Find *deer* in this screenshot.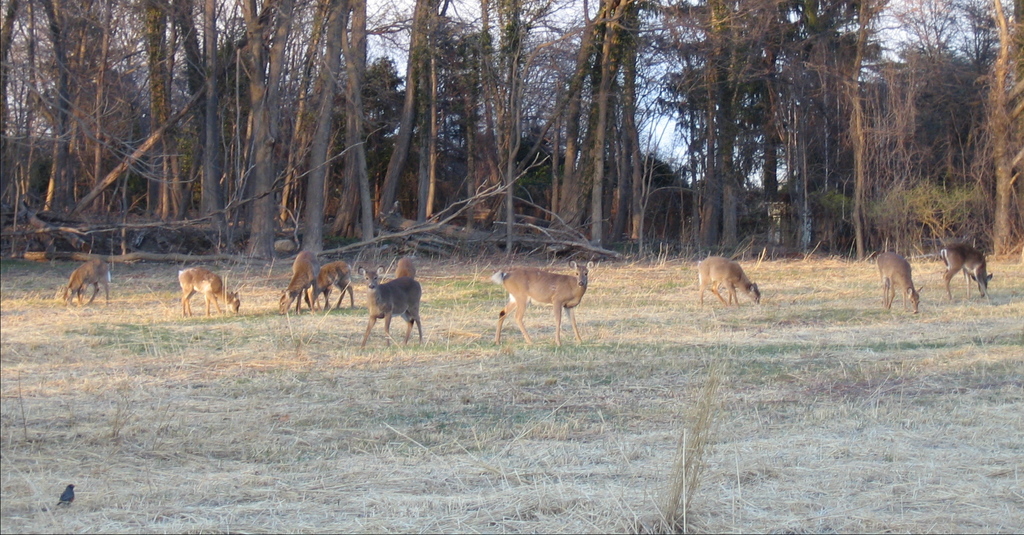
The bounding box for *deer* is [left=357, top=265, right=422, bottom=351].
